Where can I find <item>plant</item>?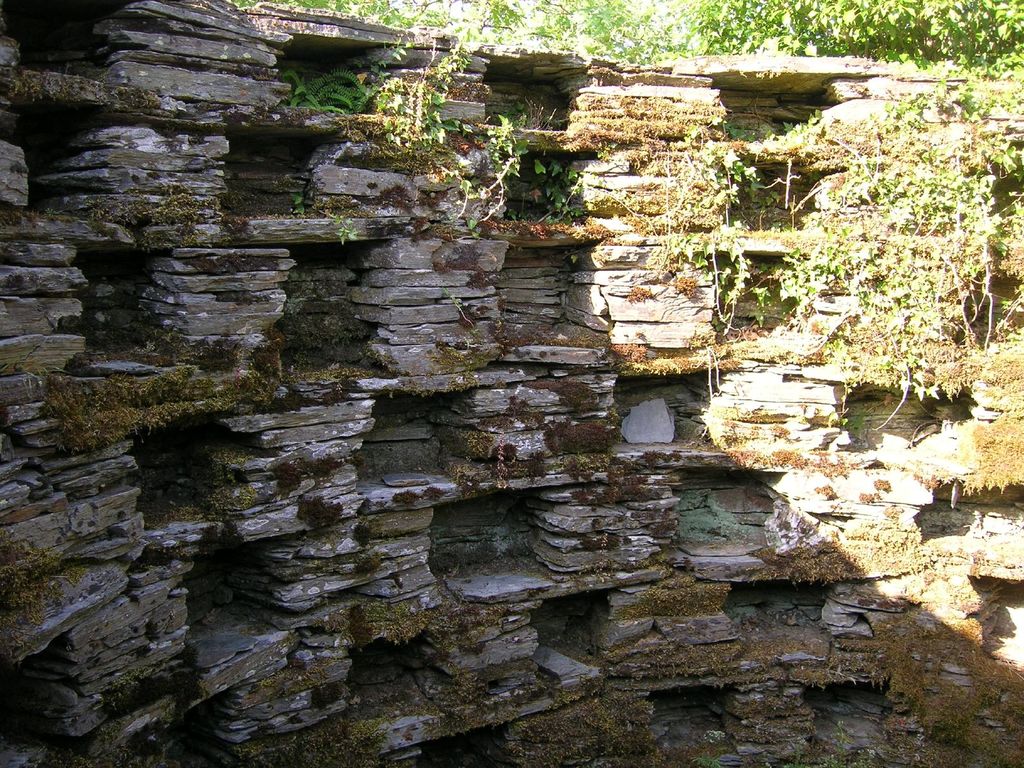
You can find it at {"x1": 904, "y1": 589, "x2": 977, "y2": 608}.
